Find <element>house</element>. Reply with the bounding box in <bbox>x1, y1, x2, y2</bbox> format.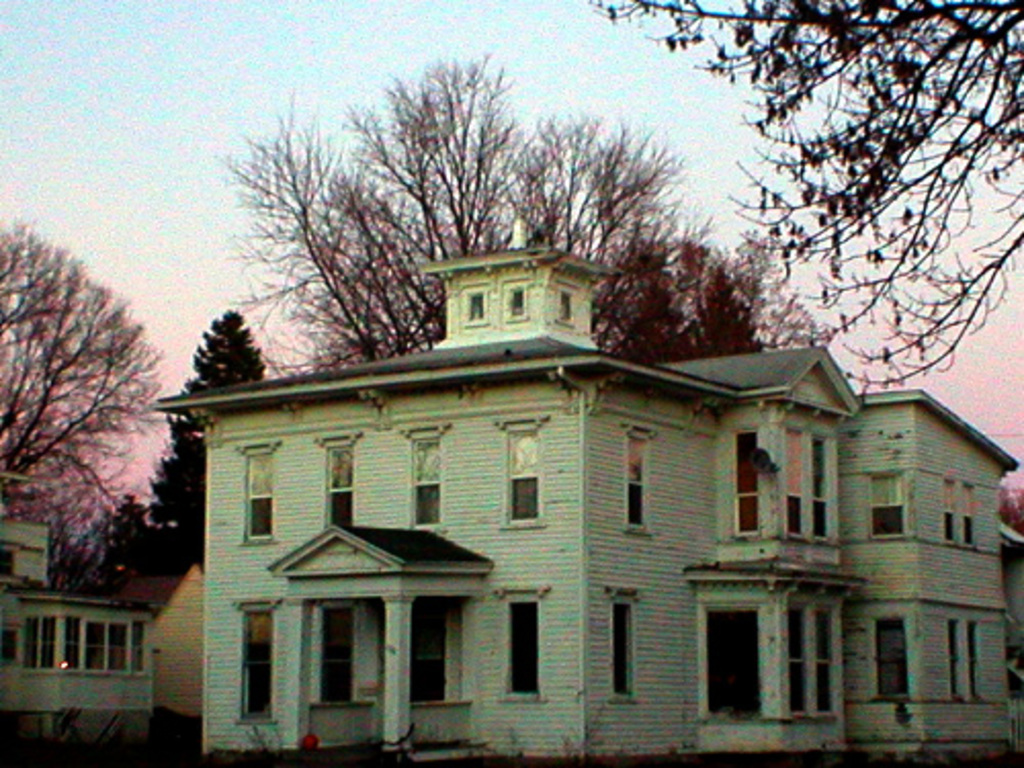
<bbox>174, 342, 580, 766</bbox>.
